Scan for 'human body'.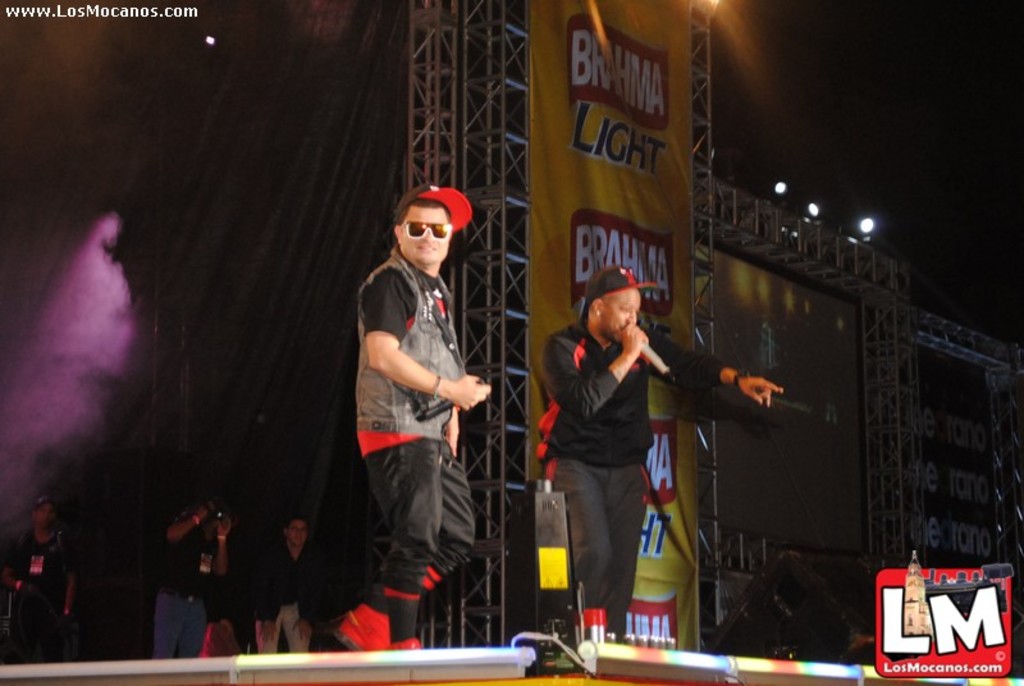
Scan result: region(536, 257, 785, 646).
